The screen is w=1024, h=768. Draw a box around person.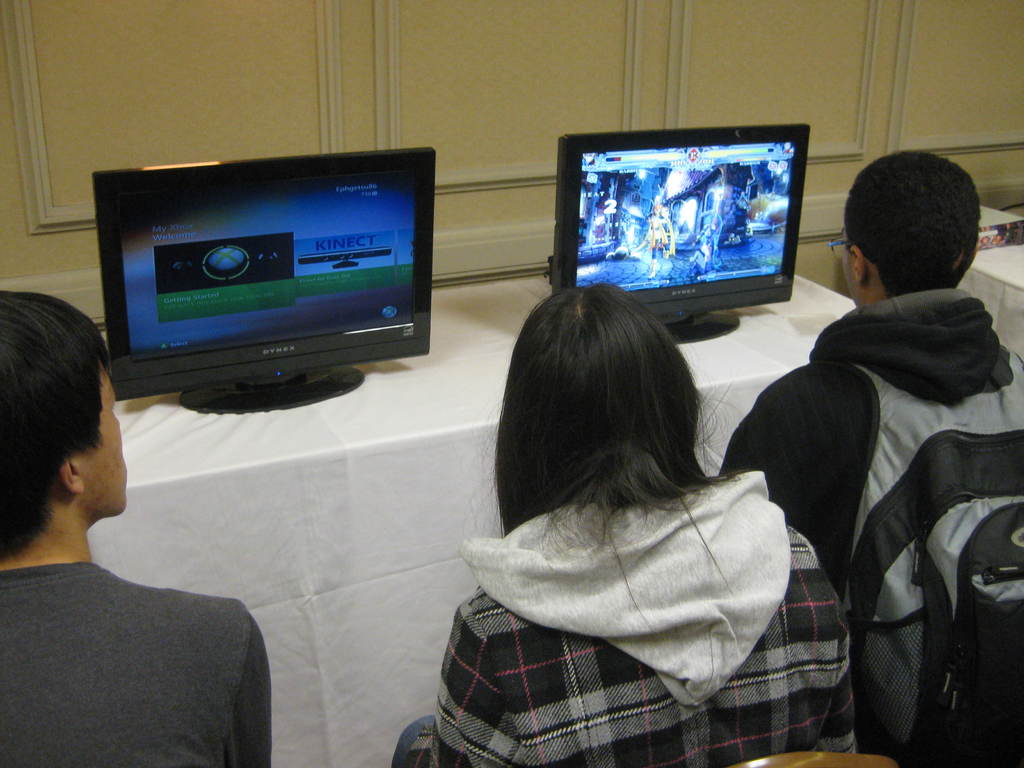
425/267/821/756.
